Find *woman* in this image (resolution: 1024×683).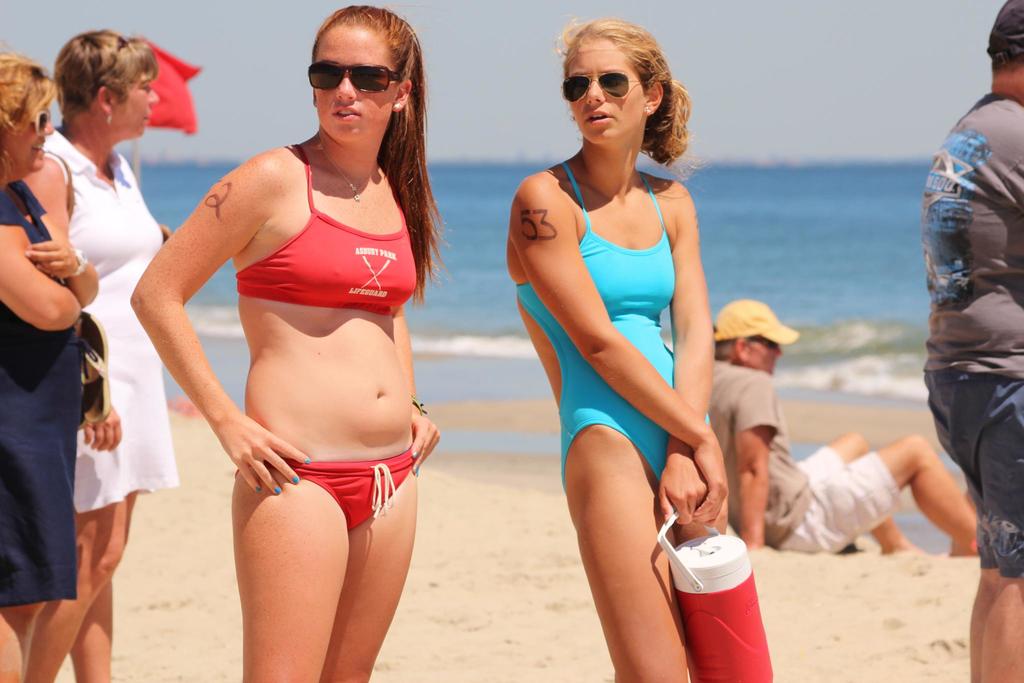
detection(135, 33, 435, 682).
